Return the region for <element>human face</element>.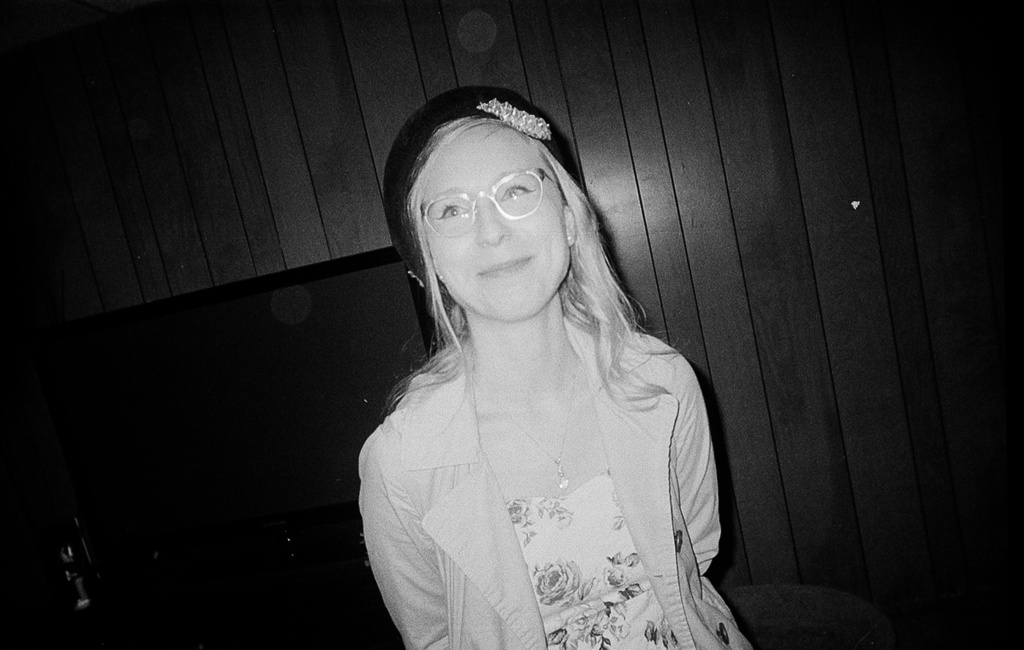
<region>421, 128, 568, 322</region>.
